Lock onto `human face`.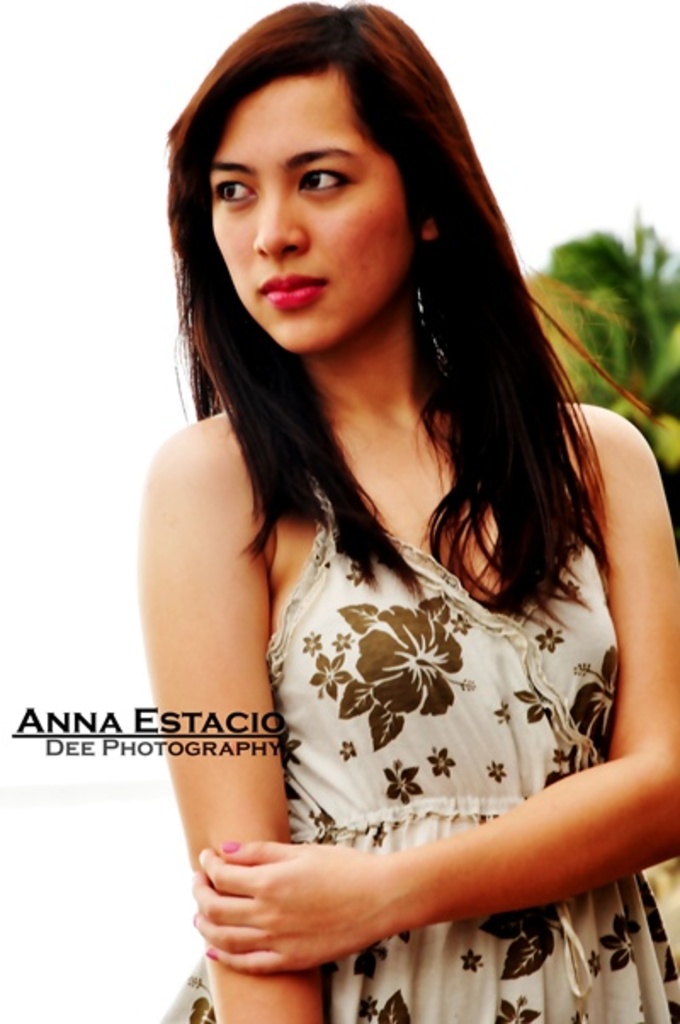
Locked: pyautogui.locateOnScreen(212, 54, 415, 356).
